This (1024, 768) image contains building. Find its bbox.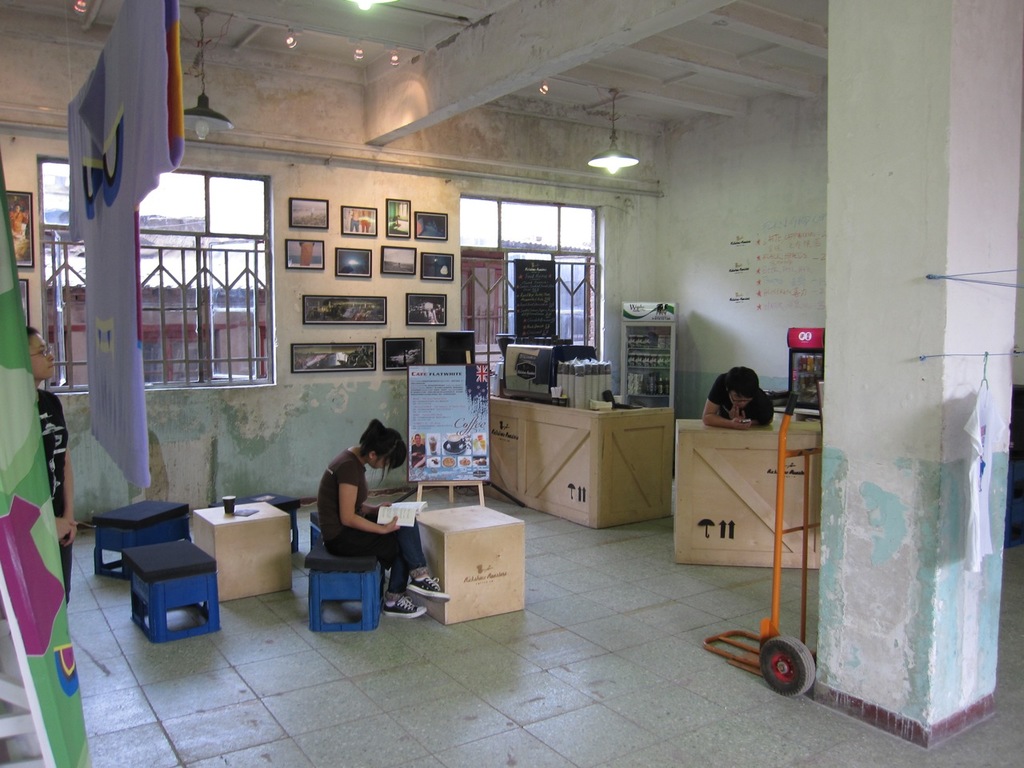
BBox(0, 0, 1023, 767).
